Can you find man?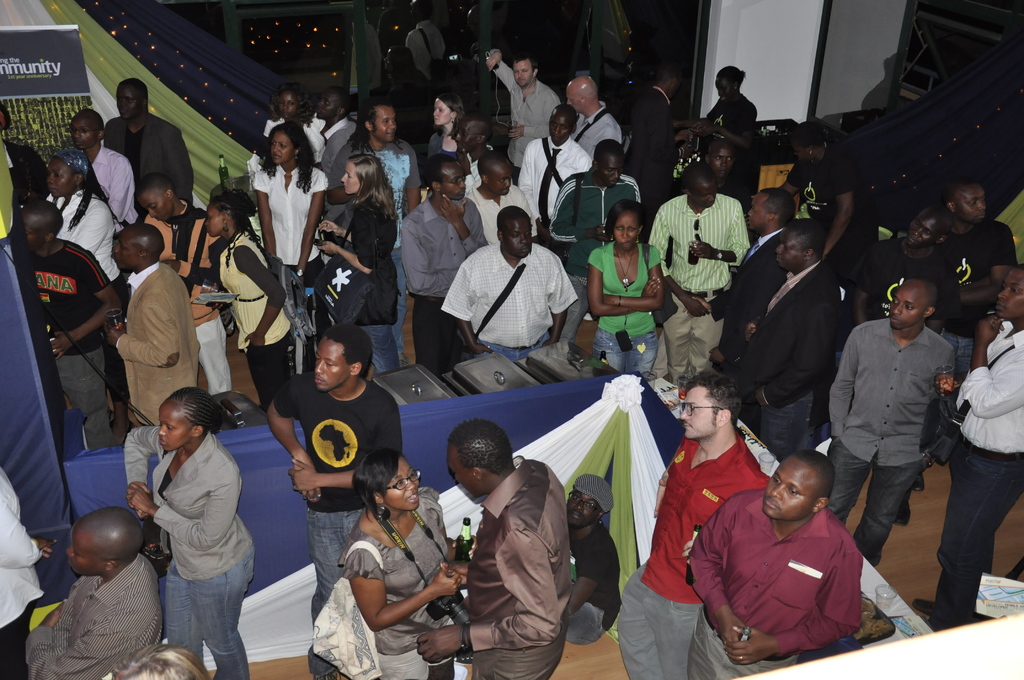
Yes, bounding box: l=22, t=506, r=163, b=679.
